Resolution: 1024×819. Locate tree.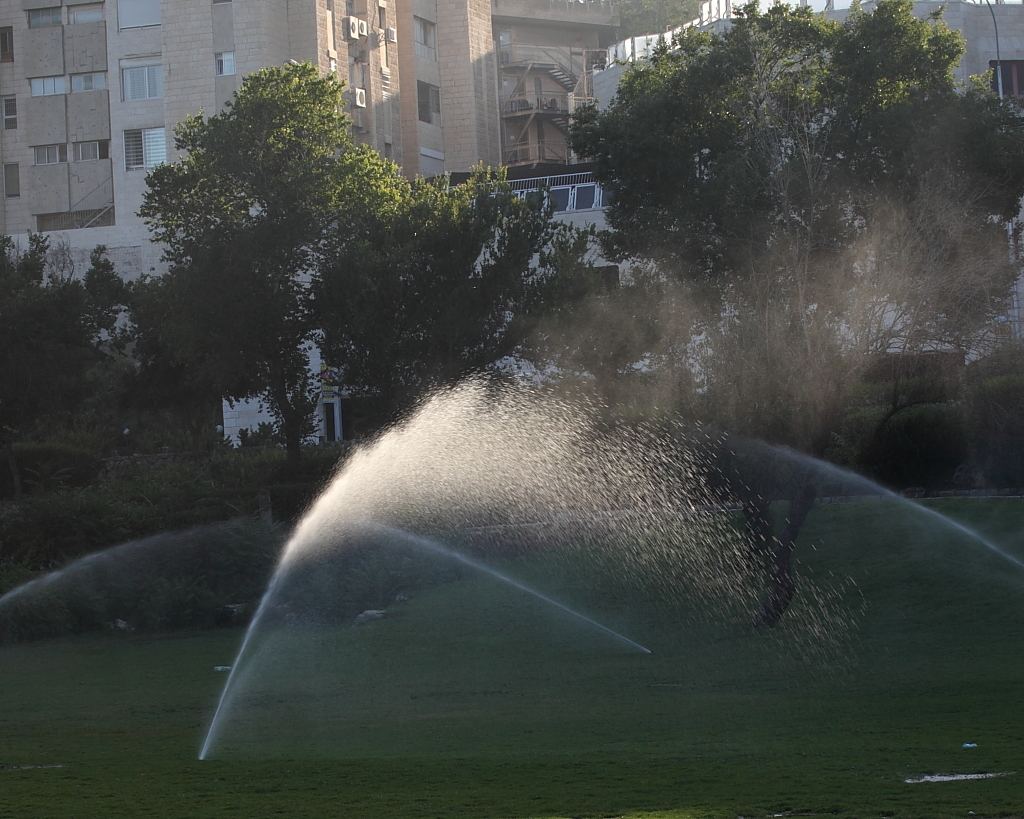
l=0, t=222, r=133, b=444.
